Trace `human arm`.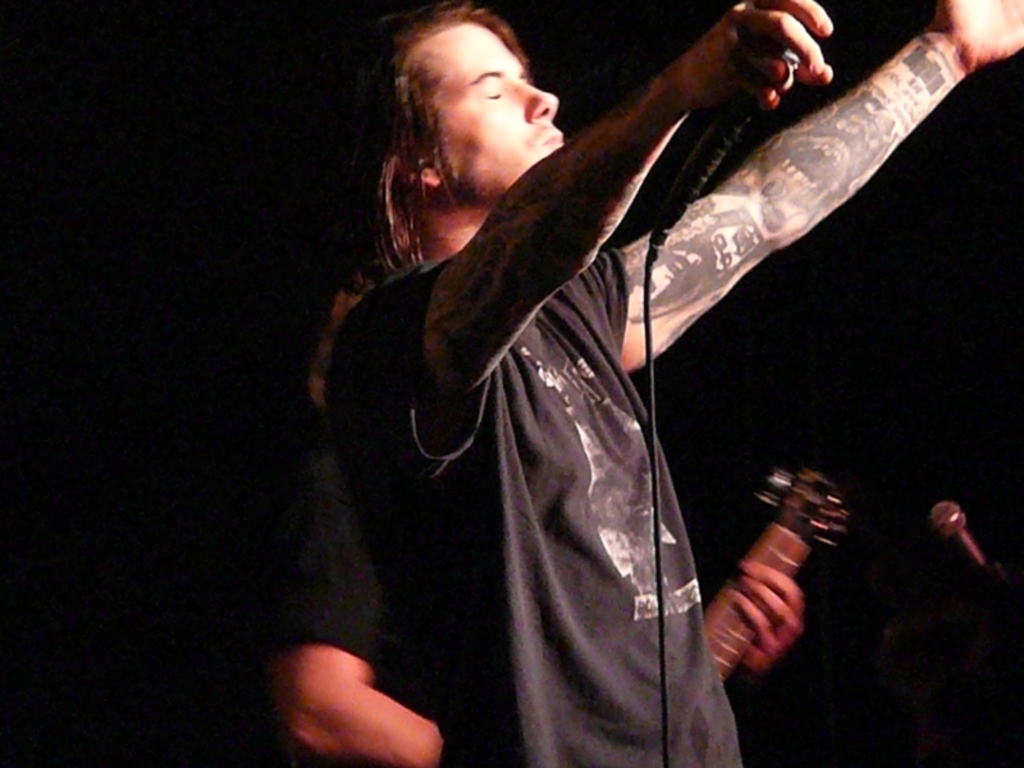
Traced to bbox(271, 457, 481, 767).
